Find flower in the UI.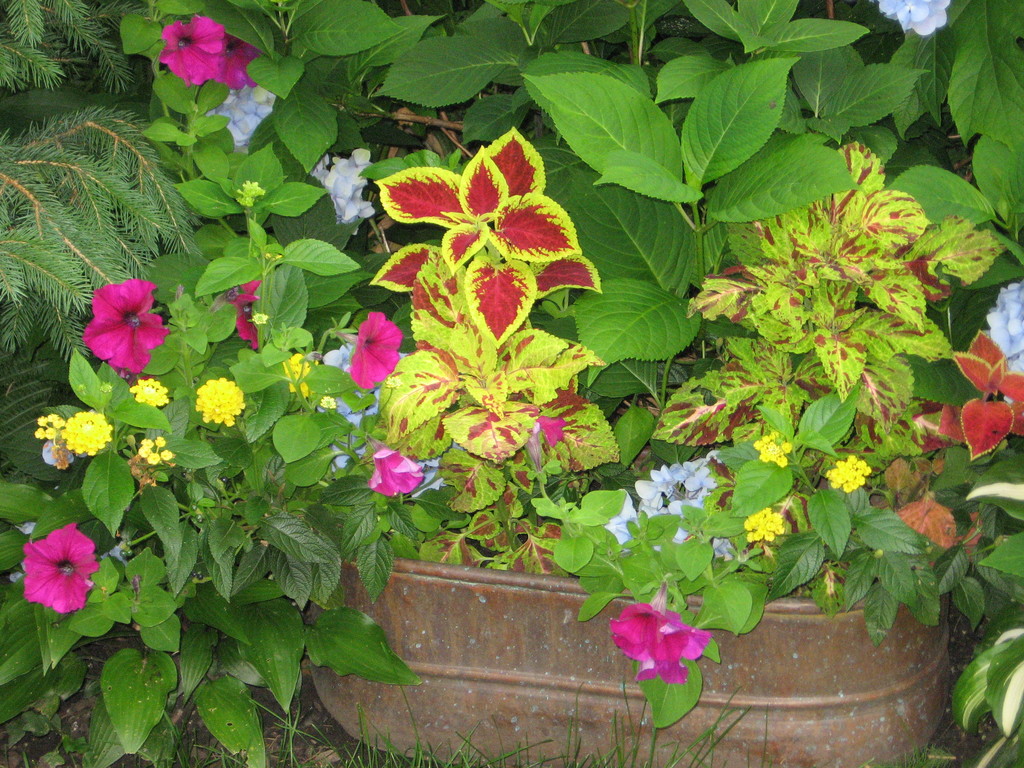
UI element at (left=879, top=0, right=954, bottom=36).
